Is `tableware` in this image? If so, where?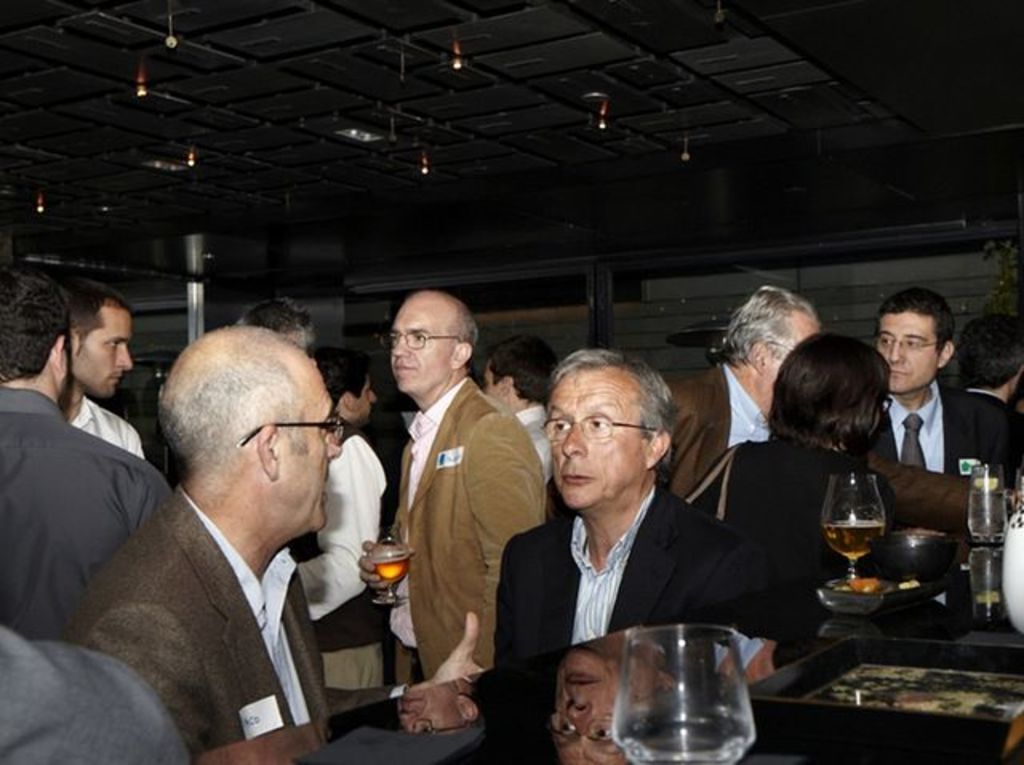
Yes, at left=960, top=459, right=1010, bottom=543.
